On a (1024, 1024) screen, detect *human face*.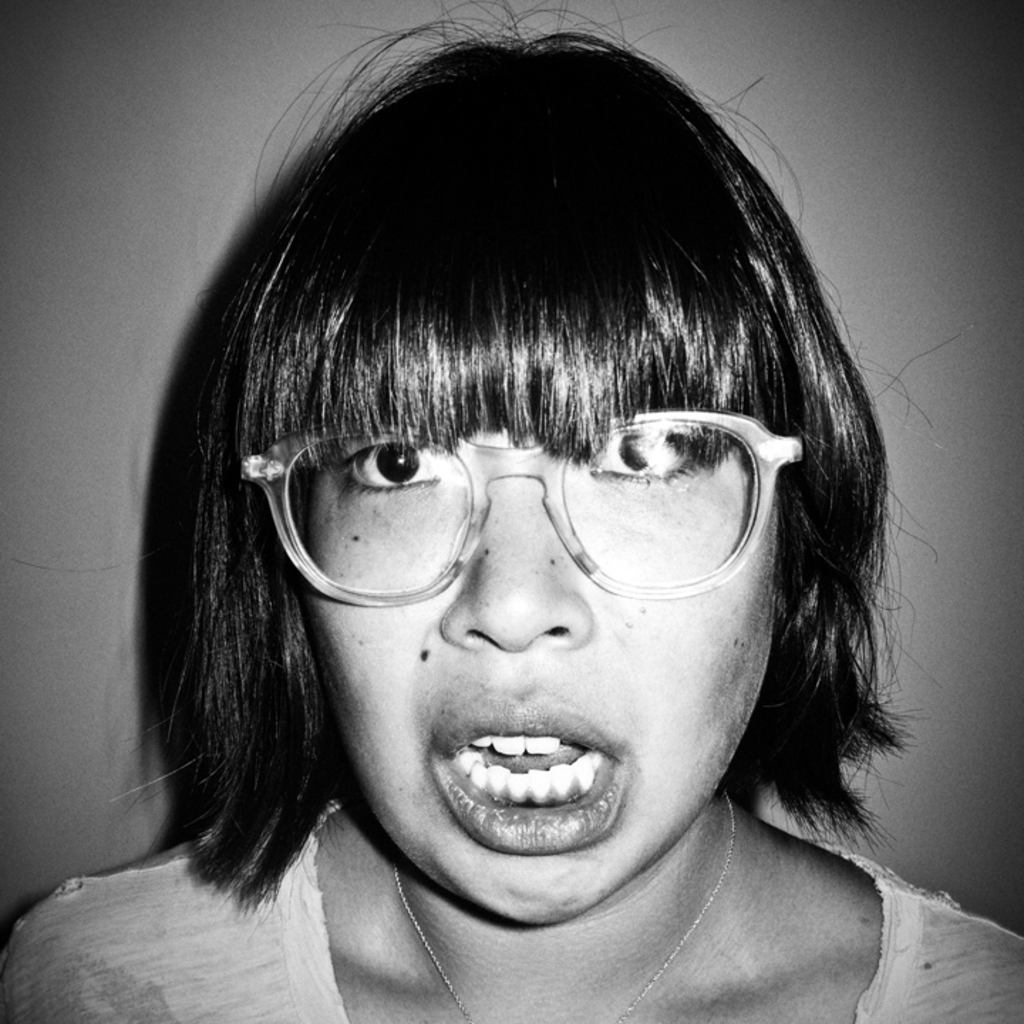
locate(300, 437, 786, 926).
